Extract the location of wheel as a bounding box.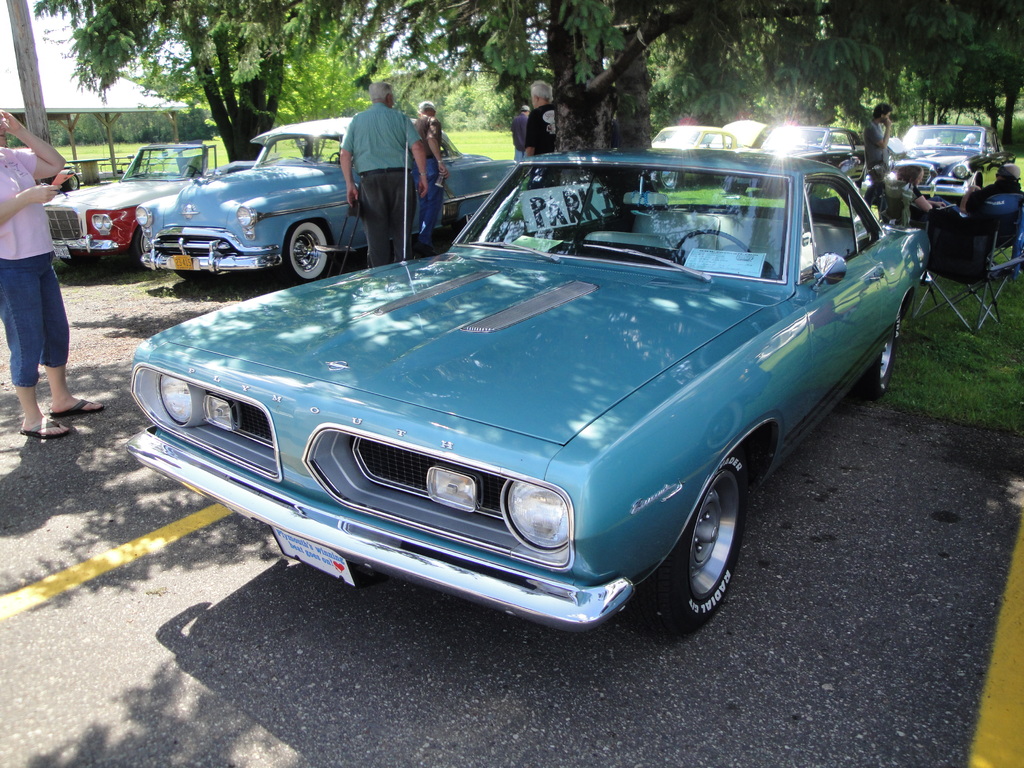
<box>327,150,341,164</box>.
